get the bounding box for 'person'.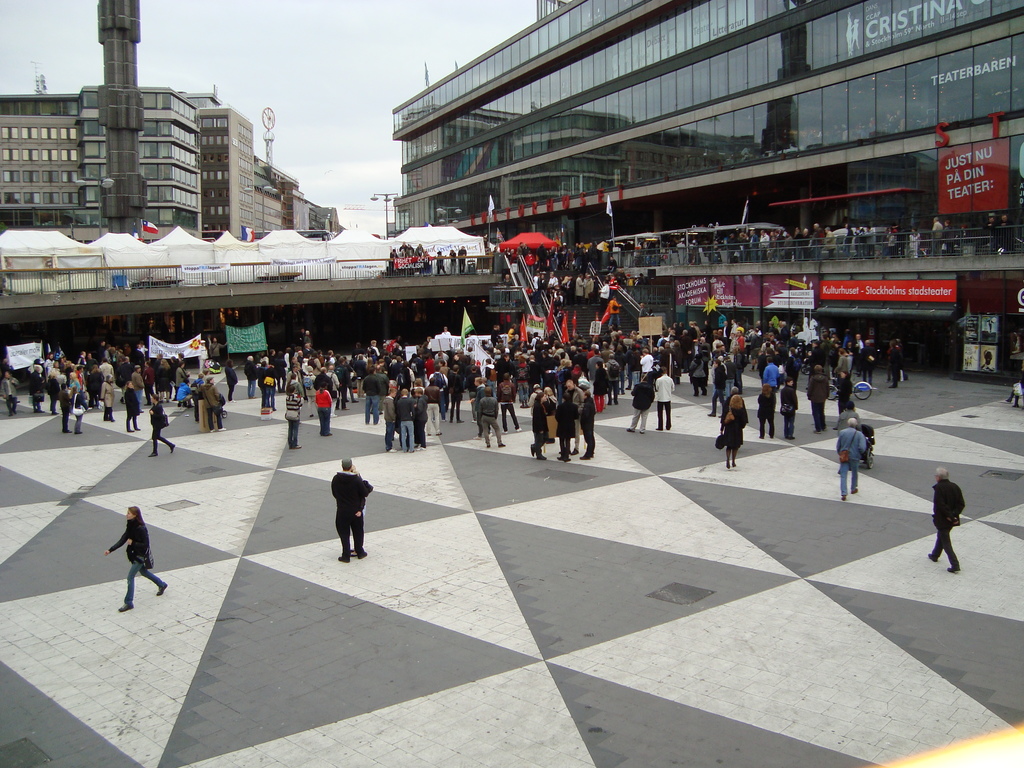
993 212 1013 252.
